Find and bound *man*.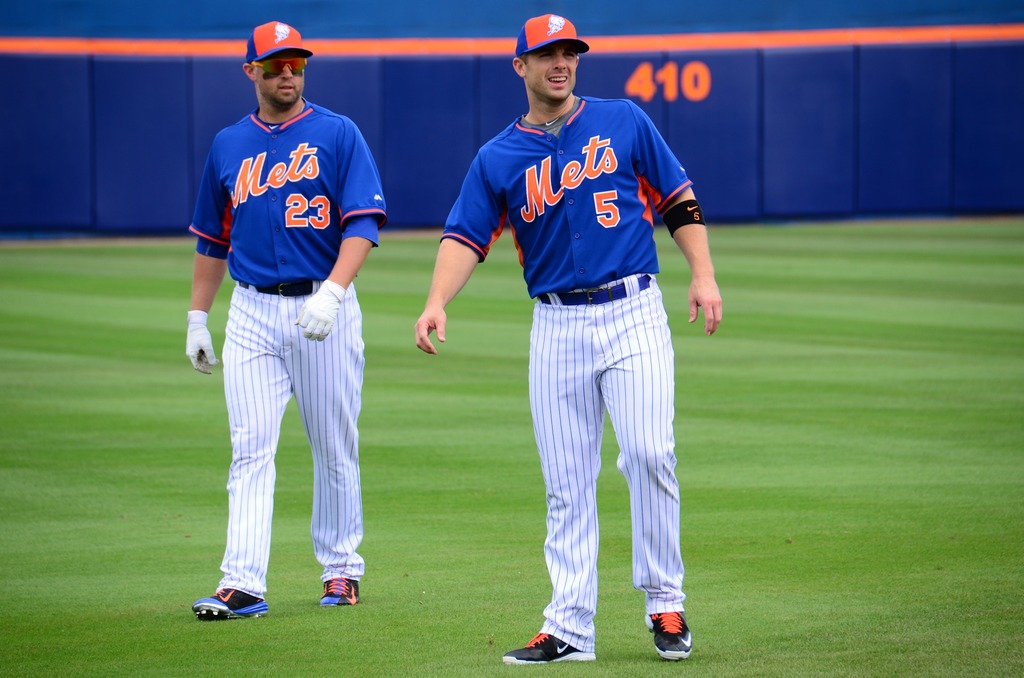
Bound: box=[186, 15, 388, 611].
